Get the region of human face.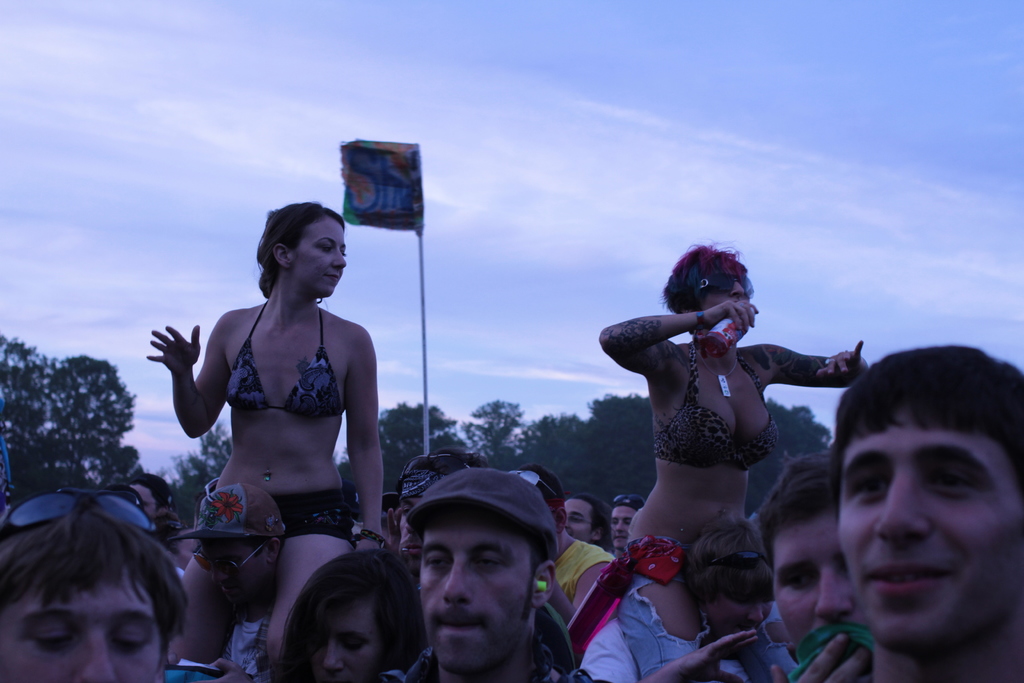
detection(778, 507, 874, 654).
